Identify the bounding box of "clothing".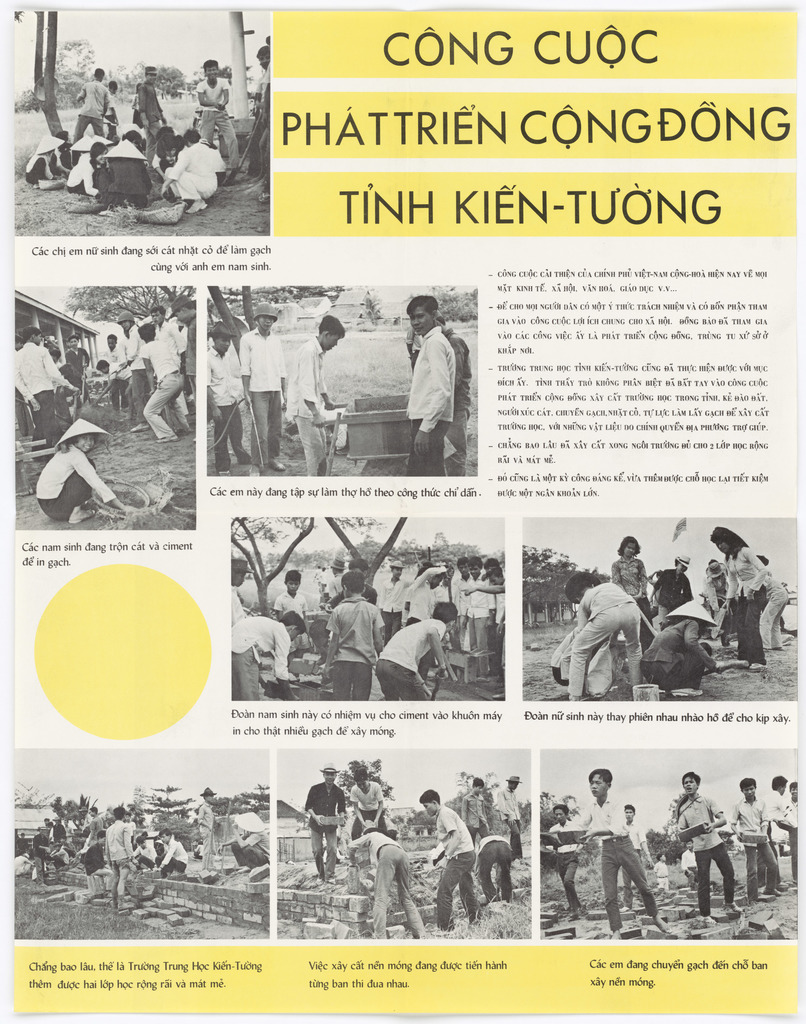
(341,780,396,844).
